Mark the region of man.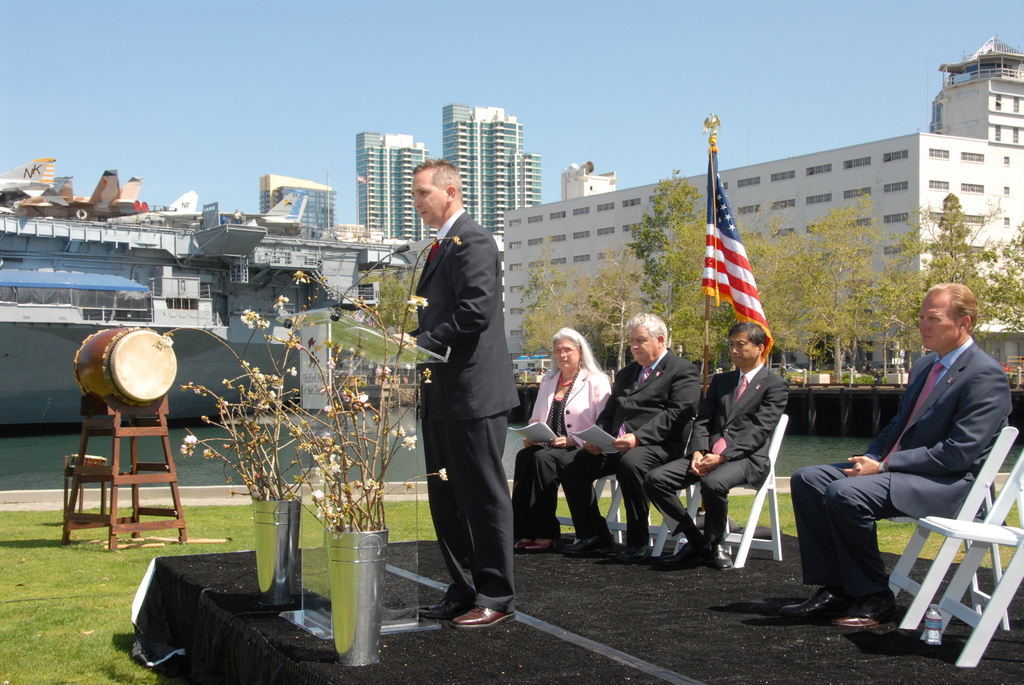
Region: {"x1": 393, "y1": 159, "x2": 524, "y2": 633}.
